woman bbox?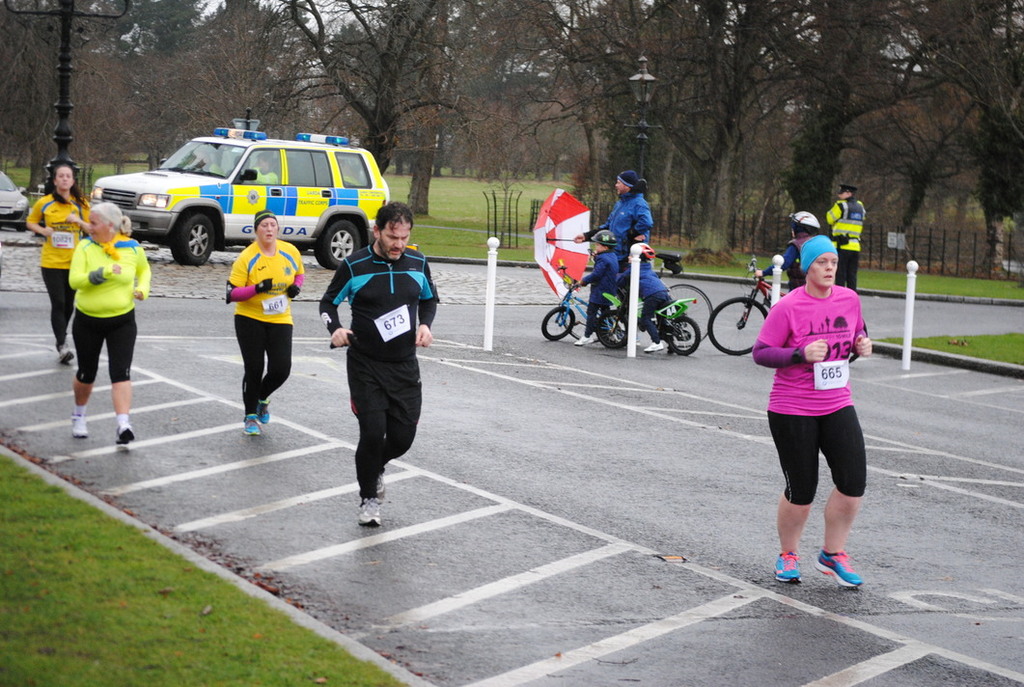
crop(67, 201, 152, 444)
